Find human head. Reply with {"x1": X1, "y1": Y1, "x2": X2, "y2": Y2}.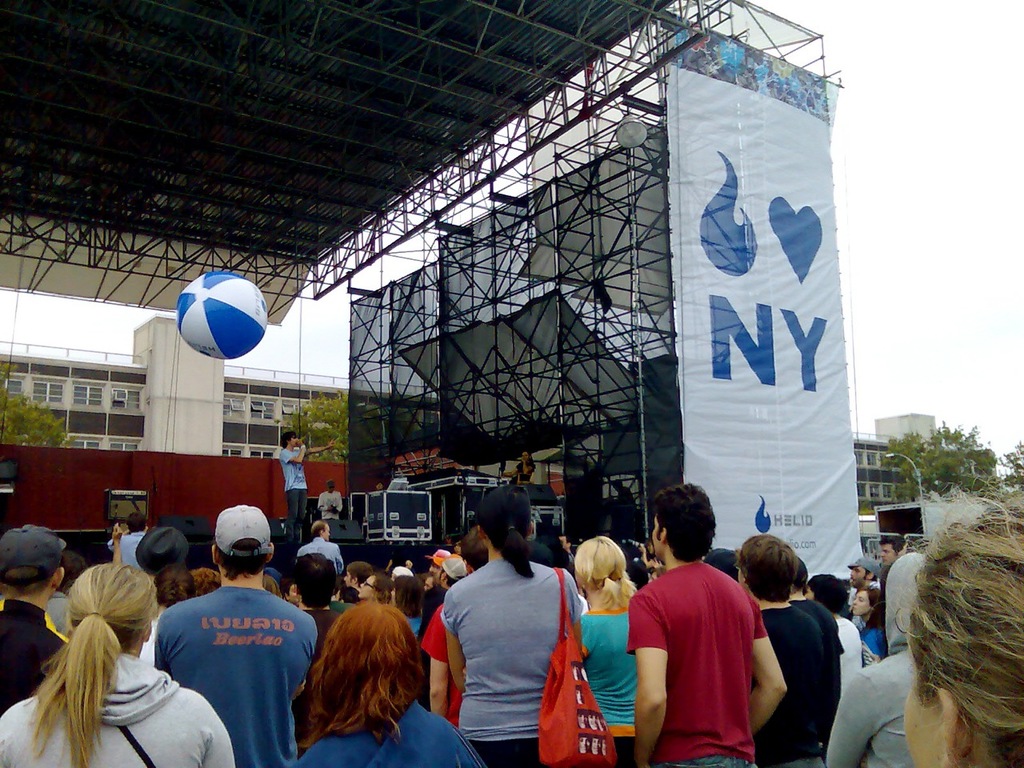
{"x1": 154, "y1": 566, "x2": 192, "y2": 606}.
